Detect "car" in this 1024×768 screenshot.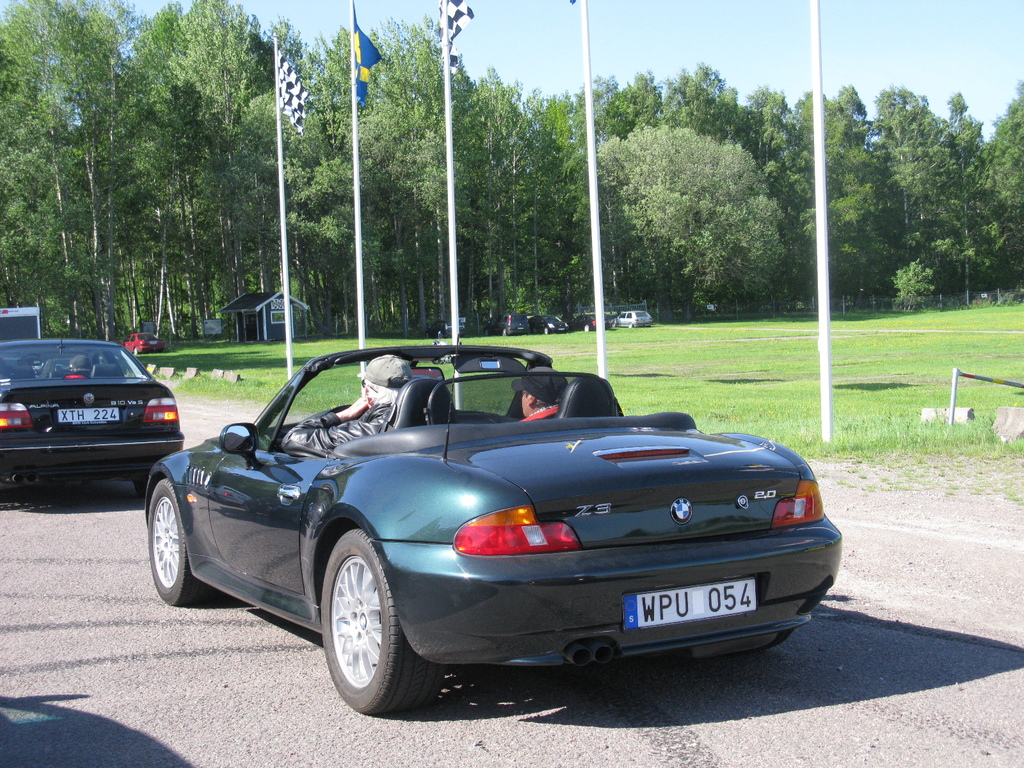
Detection: bbox=(572, 311, 600, 331).
